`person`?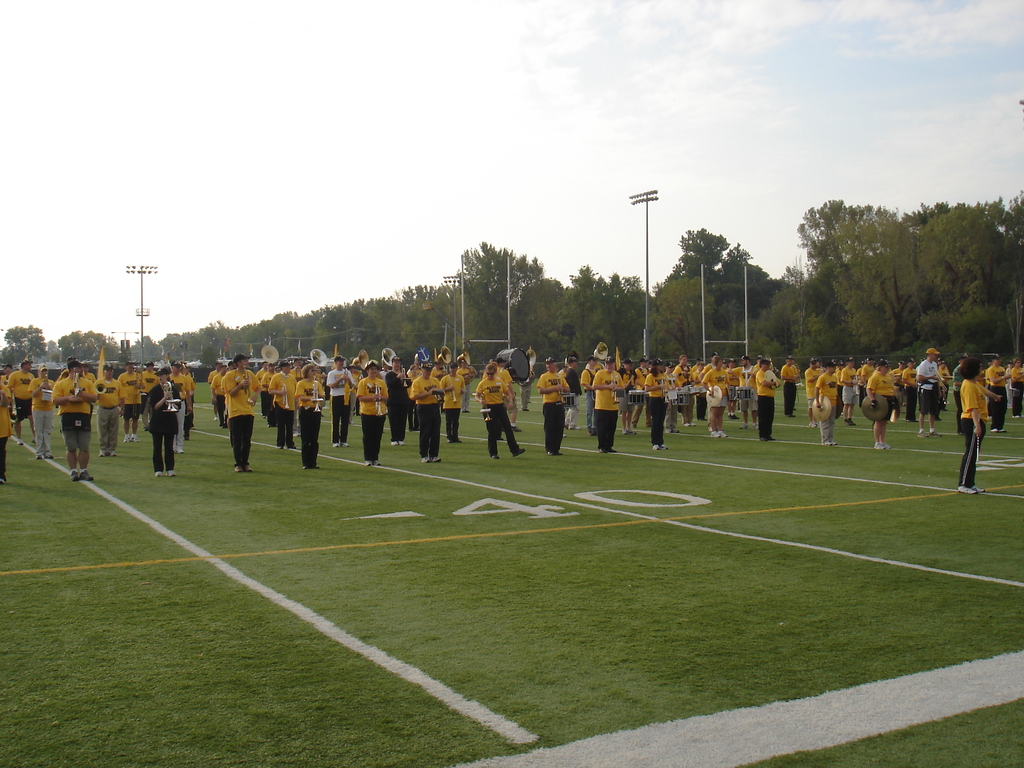
501/359/508/390
